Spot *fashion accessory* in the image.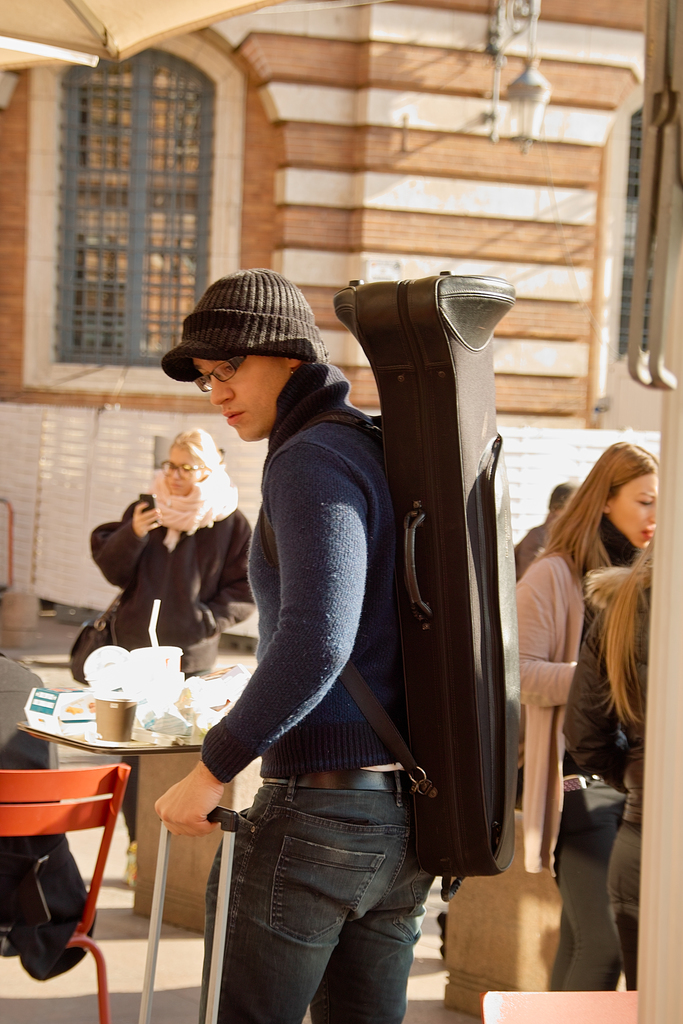
*fashion accessory* found at select_region(156, 265, 331, 385).
